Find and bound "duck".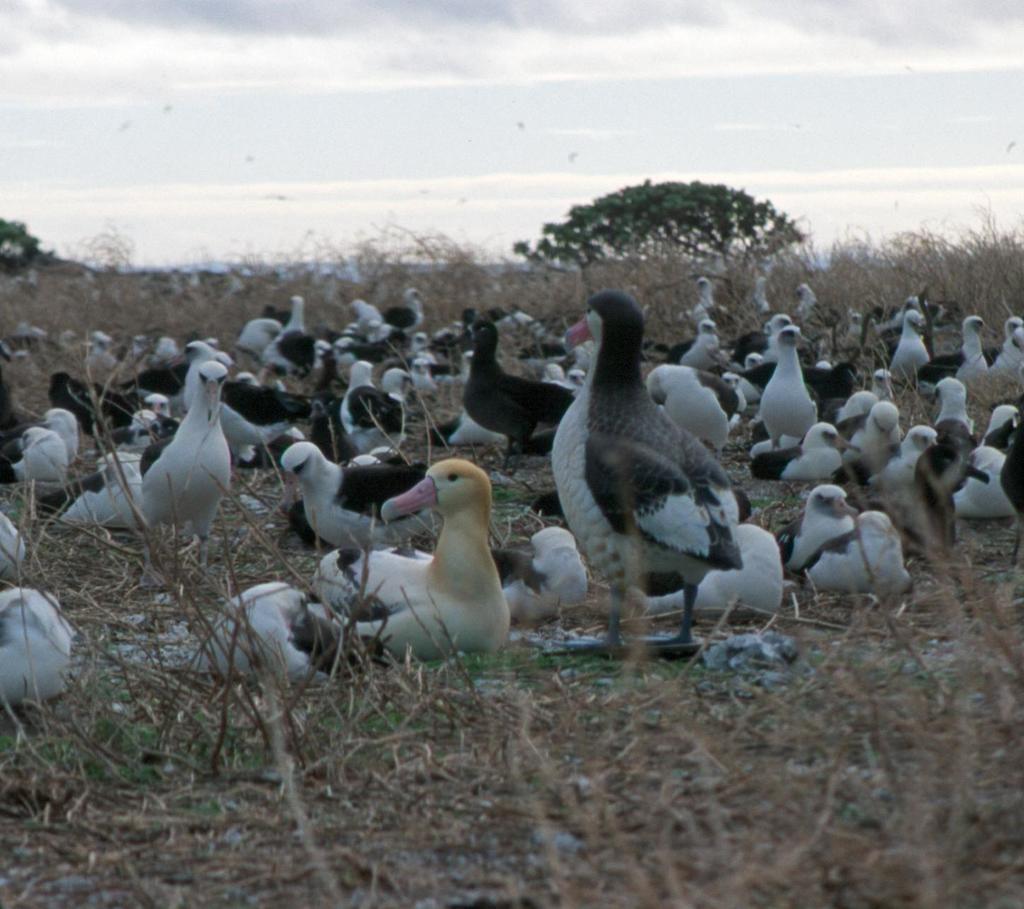
Bound: 932 311 1012 383.
